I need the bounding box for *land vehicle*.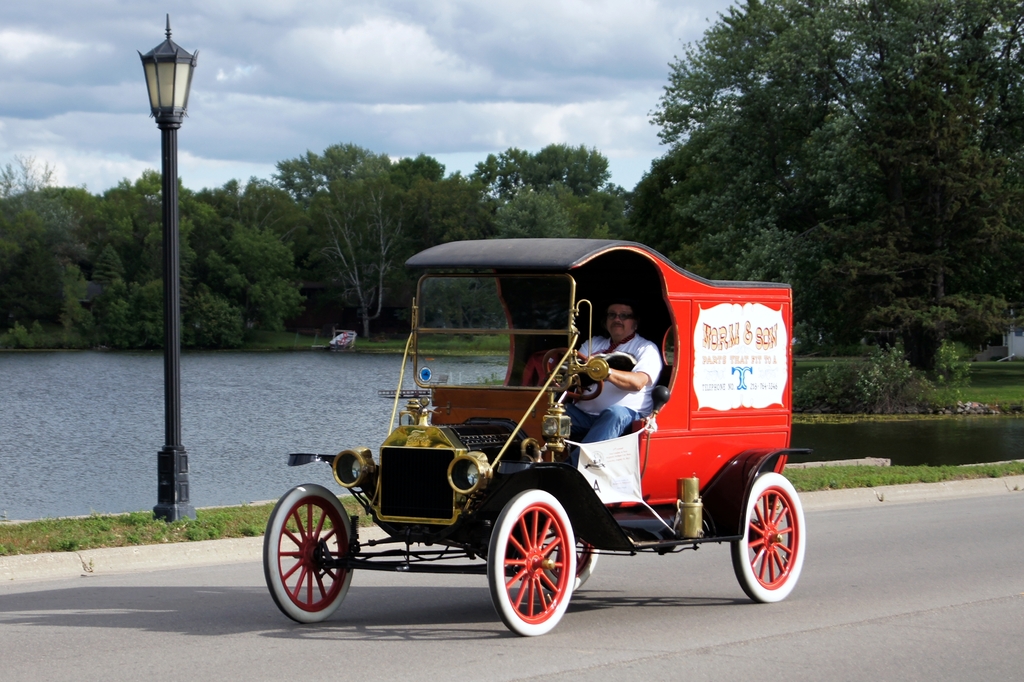
Here it is: 262:240:804:637.
